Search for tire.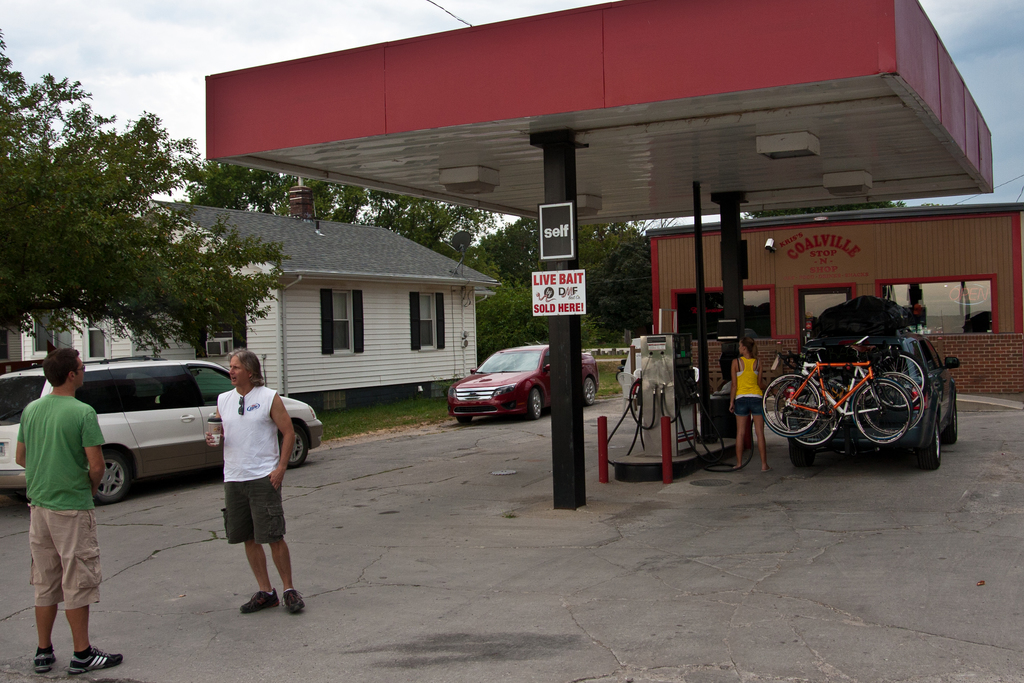
Found at left=863, top=370, right=925, bottom=431.
